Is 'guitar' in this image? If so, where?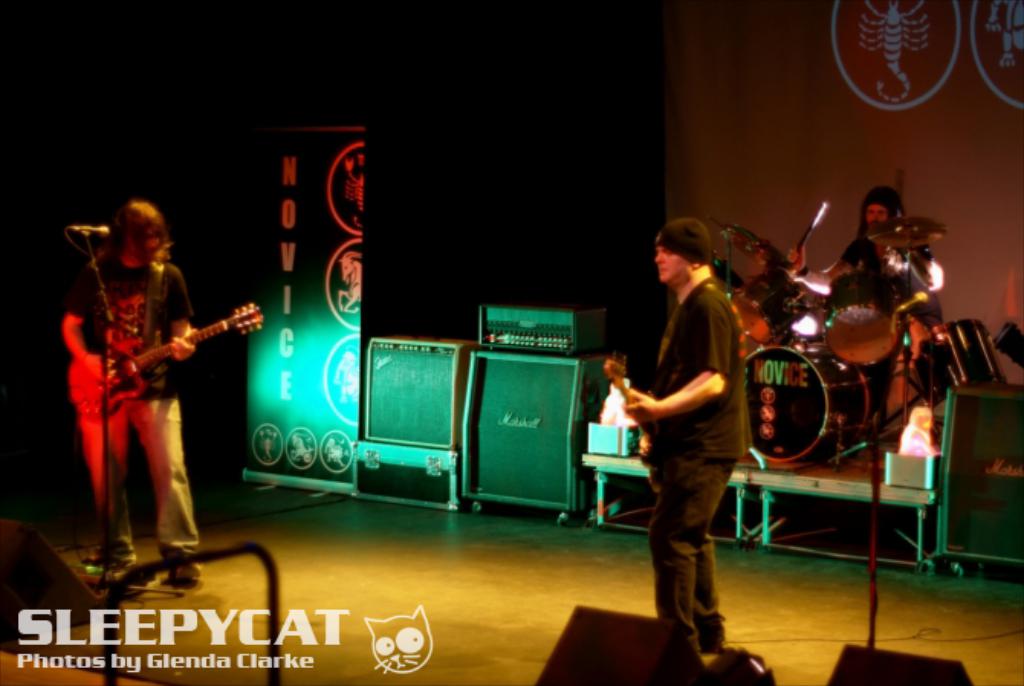
Yes, at 596, 356, 660, 498.
